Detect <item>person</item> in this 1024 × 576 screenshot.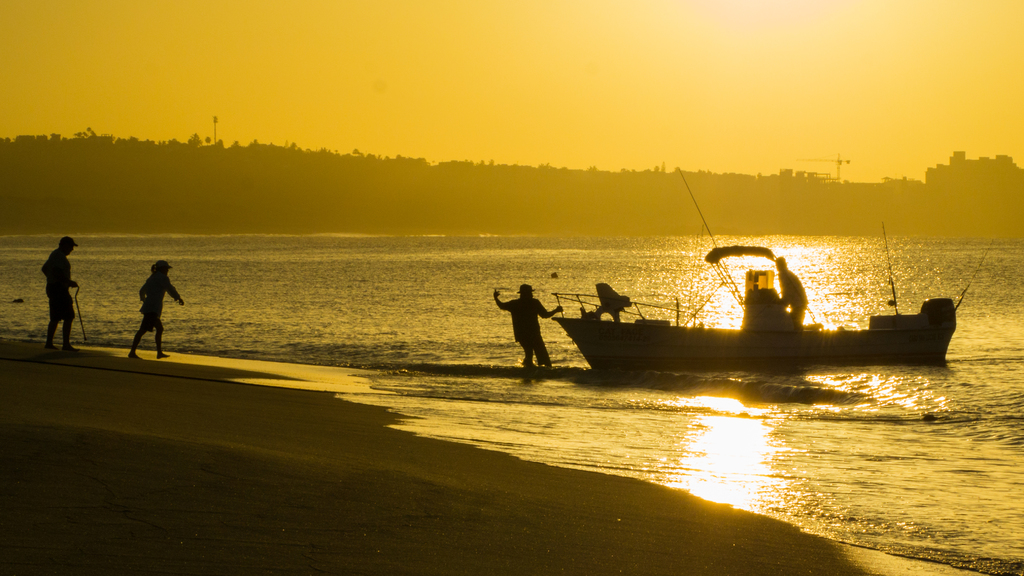
Detection: select_region(775, 259, 809, 335).
